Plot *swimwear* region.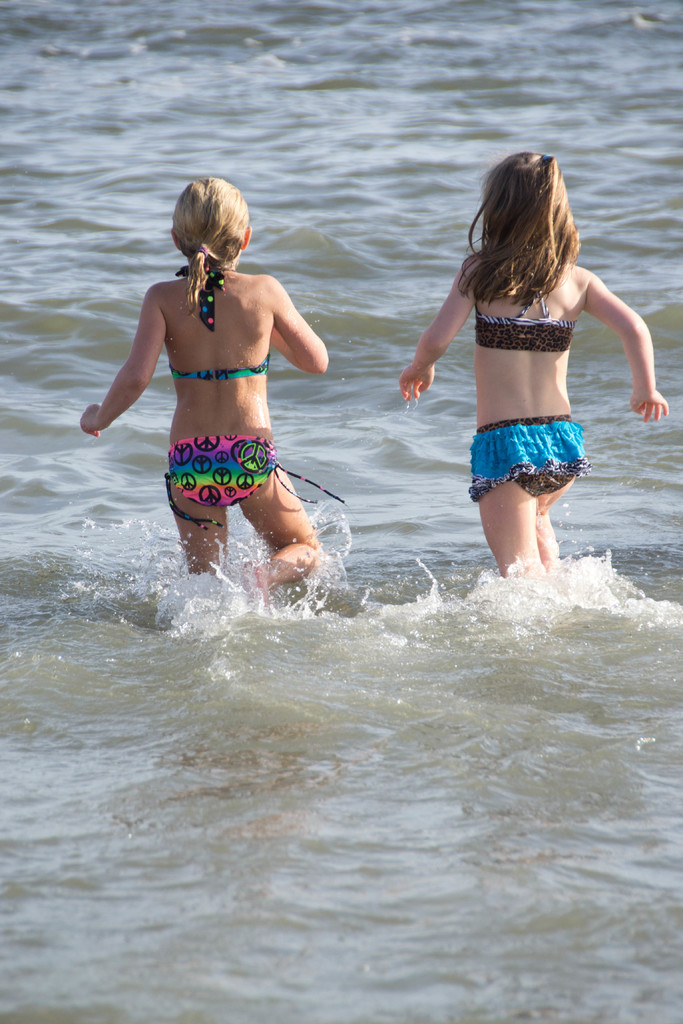
Plotted at select_region(167, 260, 277, 384).
